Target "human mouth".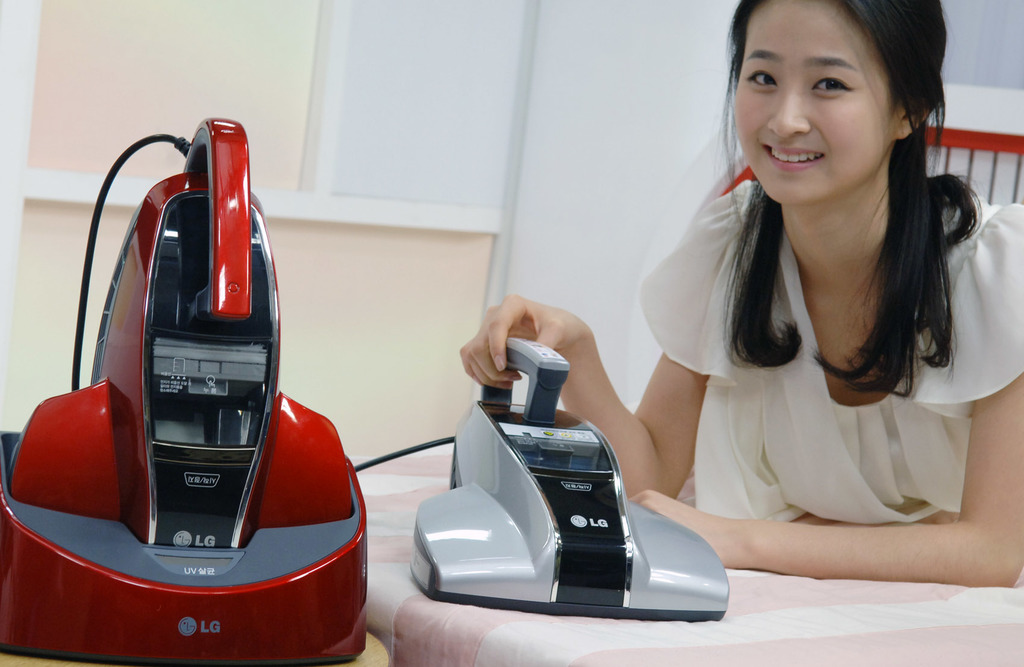
Target region: detection(758, 136, 828, 175).
